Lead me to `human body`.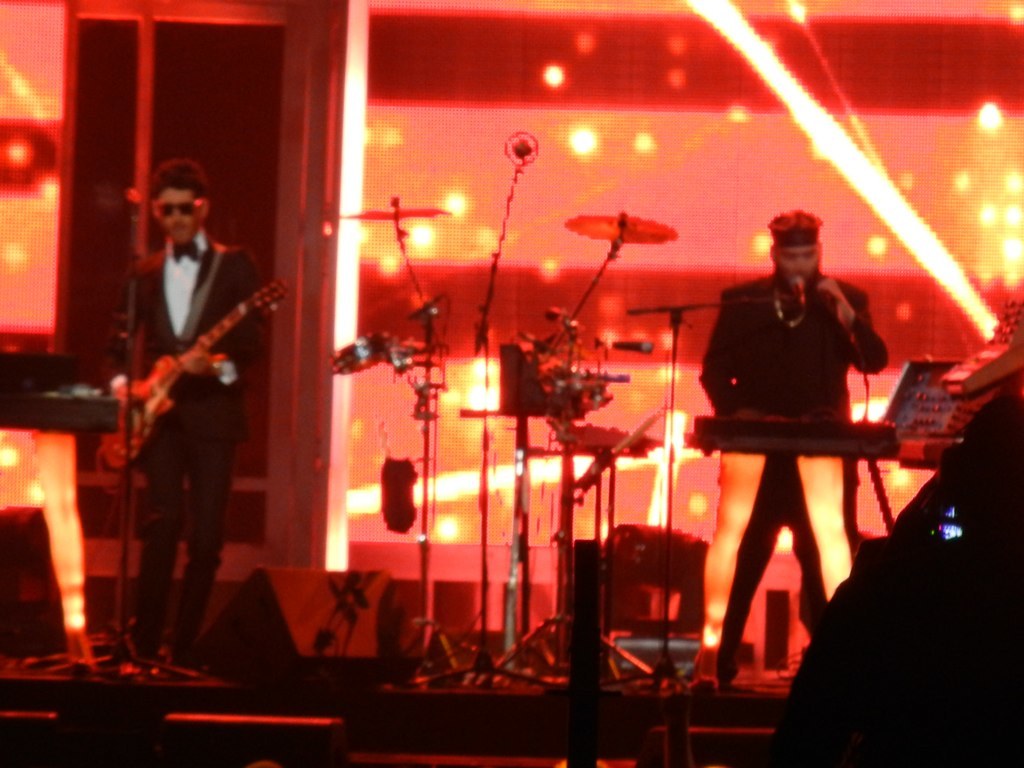
Lead to 683 190 904 715.
